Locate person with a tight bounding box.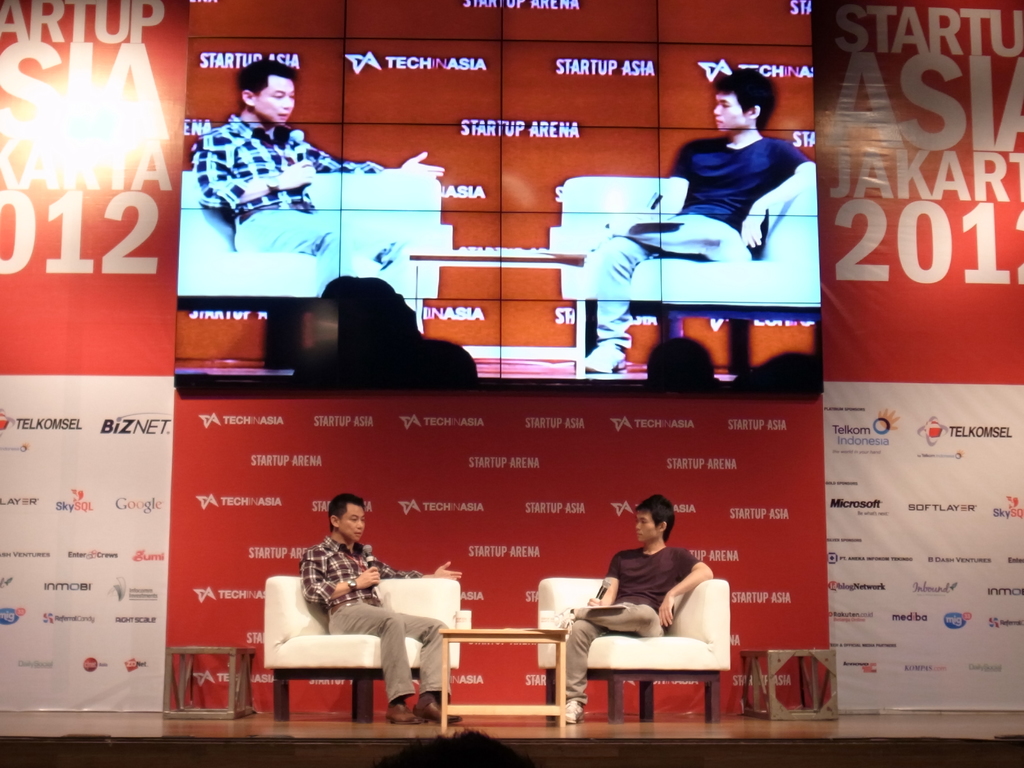
locate(586, 67, 819, 300).
